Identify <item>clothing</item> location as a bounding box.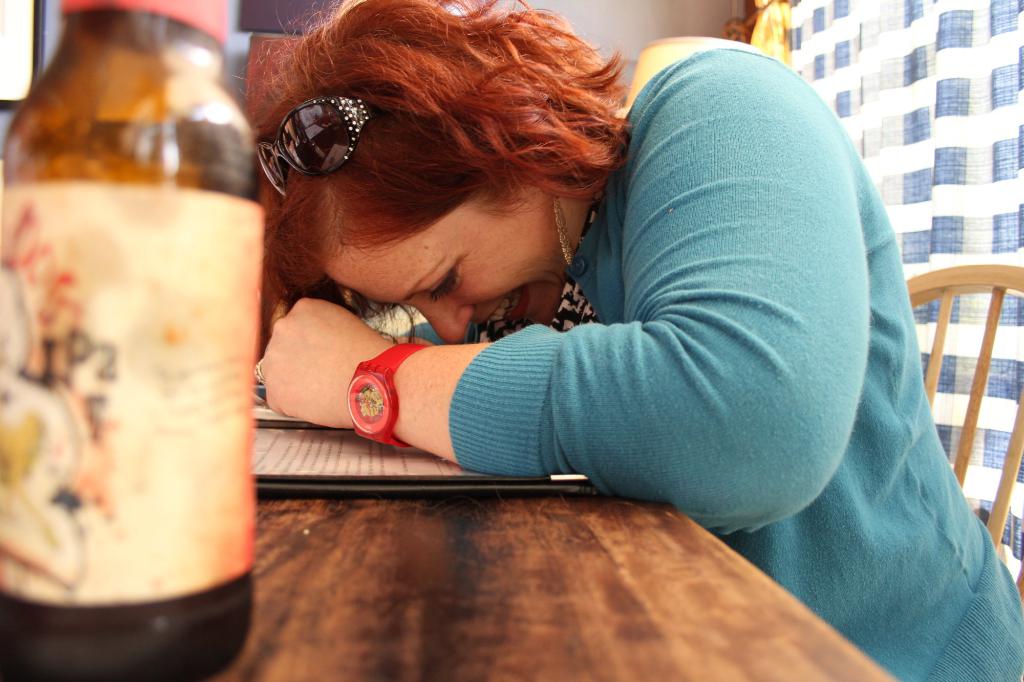
452, 51, 1023, 681.
